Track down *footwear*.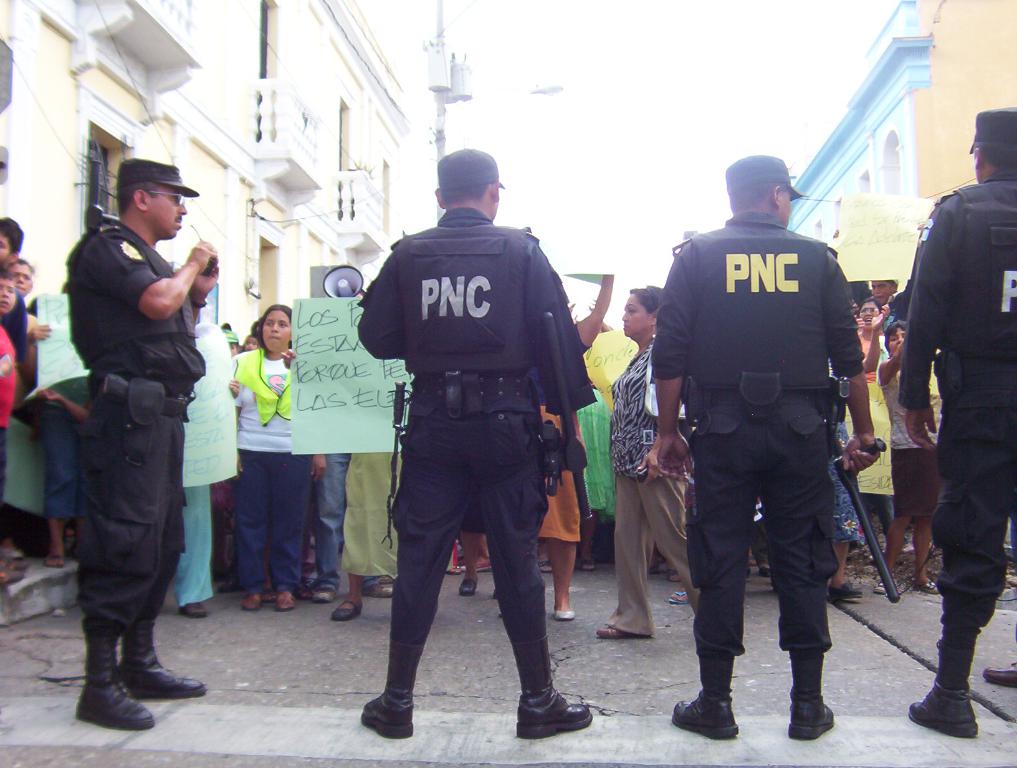
Tracked to [757,568,772,577].
